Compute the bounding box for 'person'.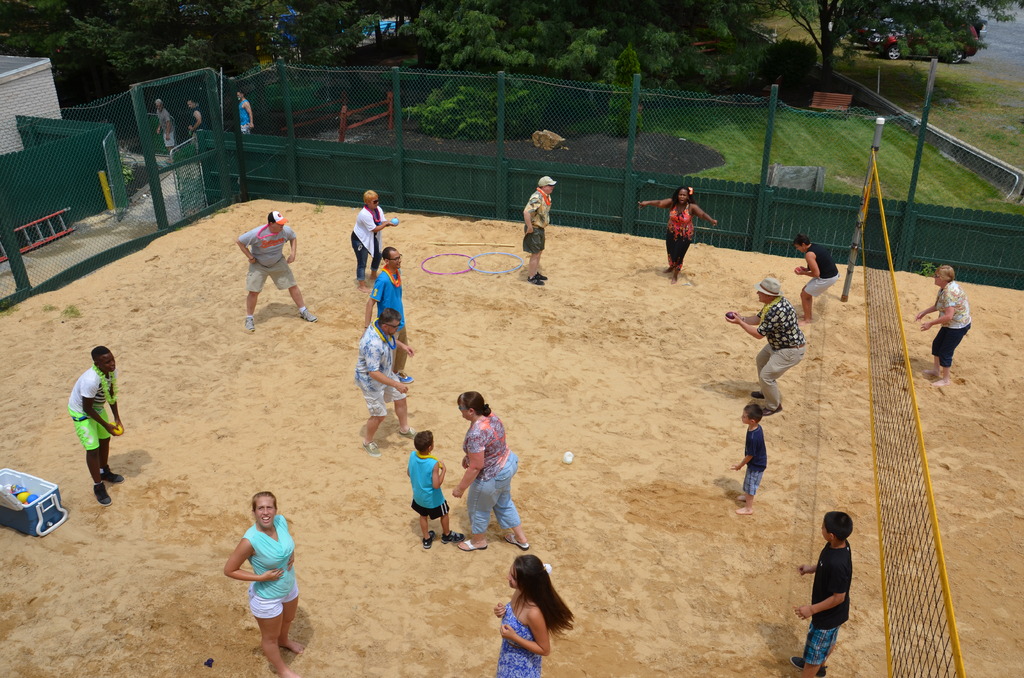
492,553,582,677.
